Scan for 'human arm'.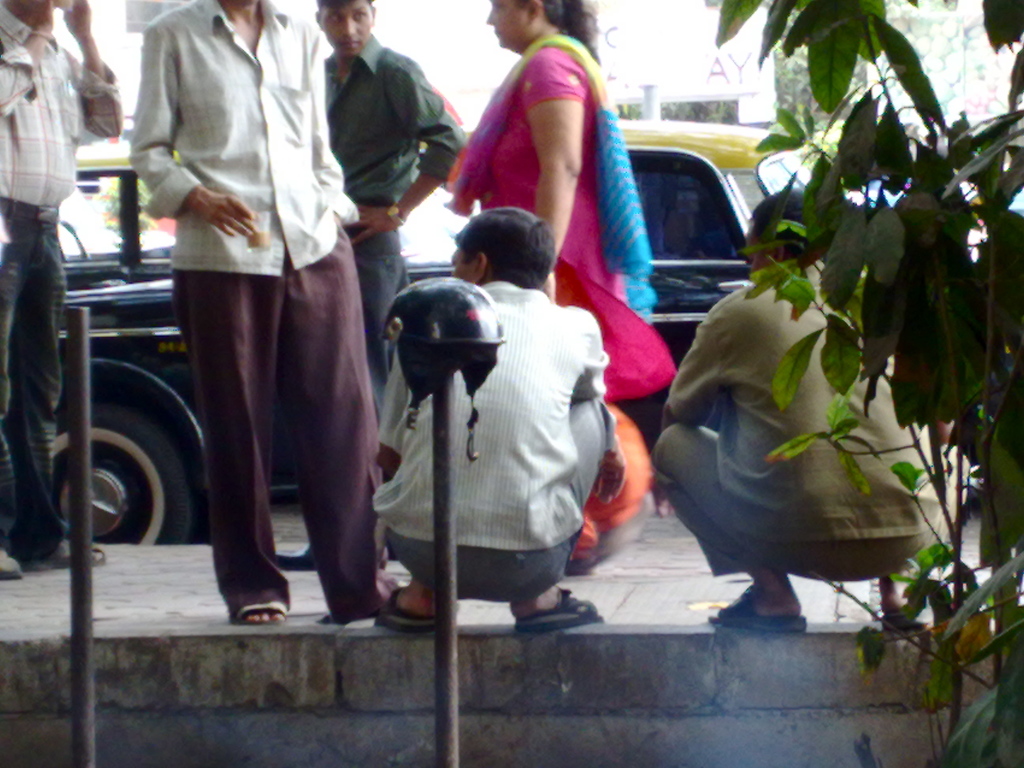
Scan result: pyautogui.locateOnScreen(301, 28, 358, 227).
